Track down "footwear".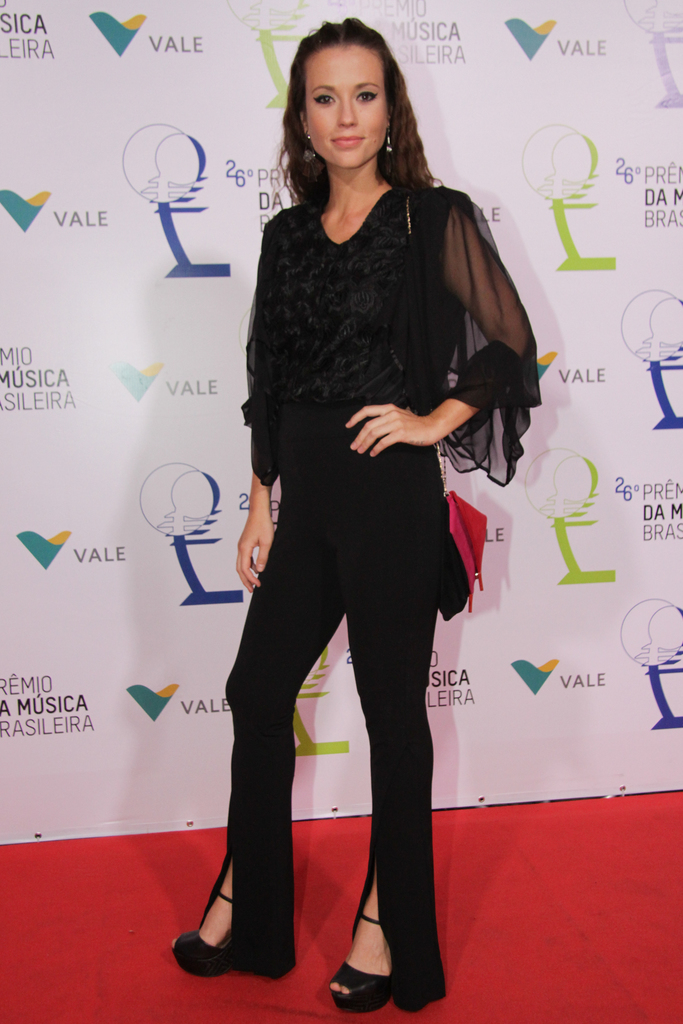
Tracked to 333:931:411:1005.
